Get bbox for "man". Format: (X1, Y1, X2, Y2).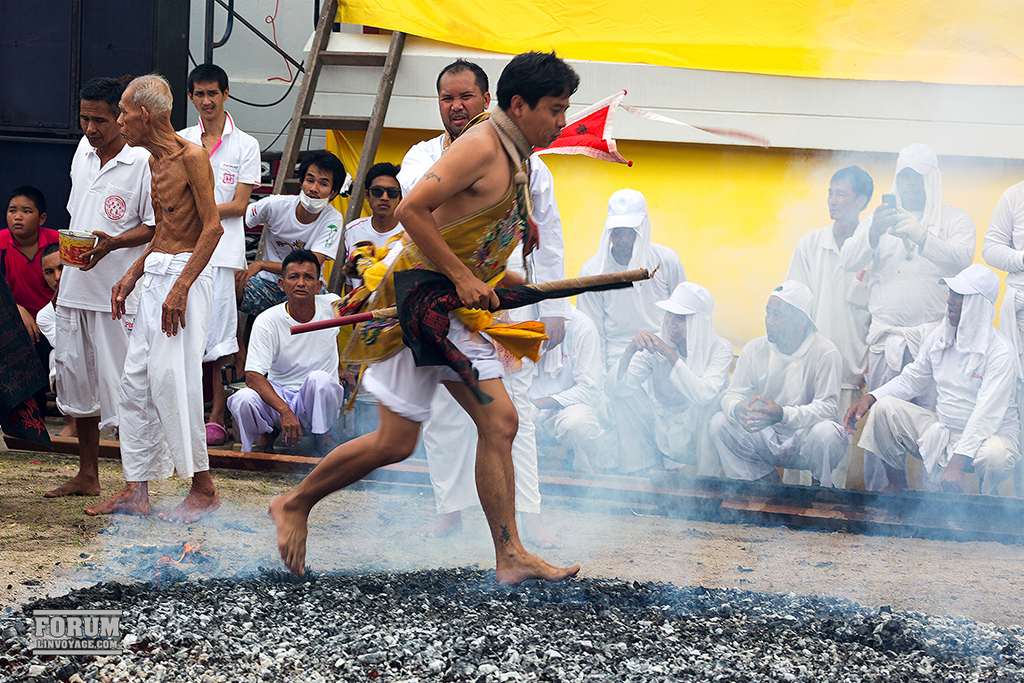
(239, 148, 345, 333).
